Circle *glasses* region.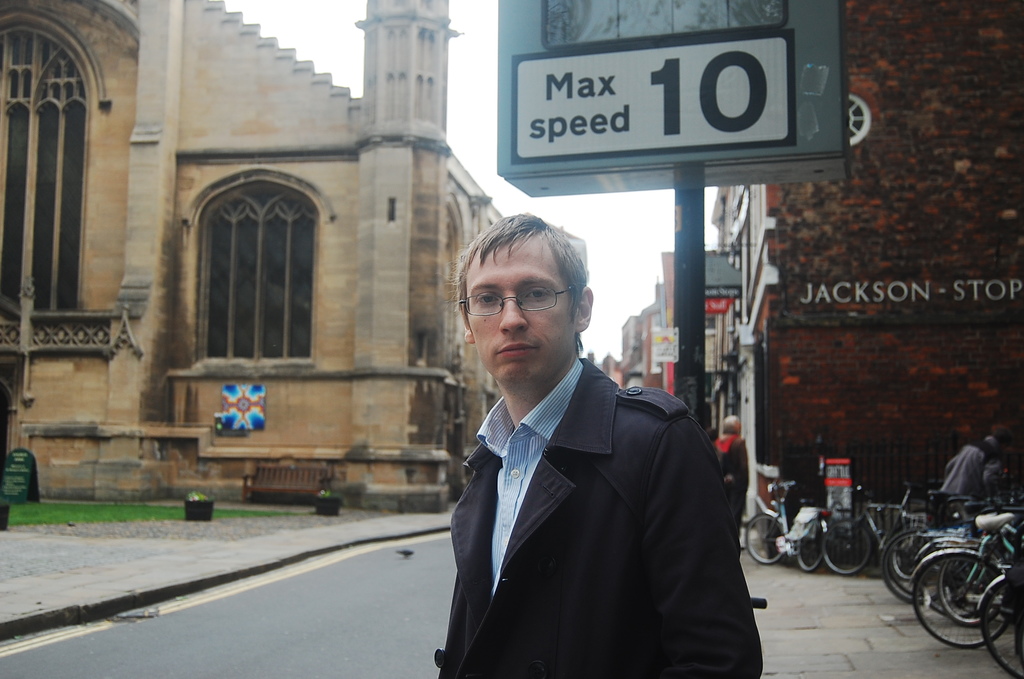
Region: crop(468, 288, 590, 338).
